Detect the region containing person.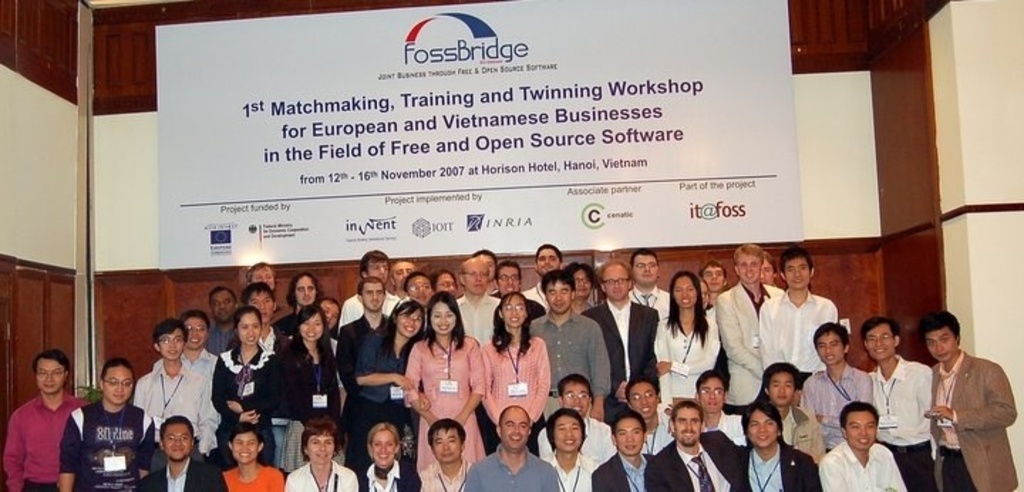
226/428/294/491.
